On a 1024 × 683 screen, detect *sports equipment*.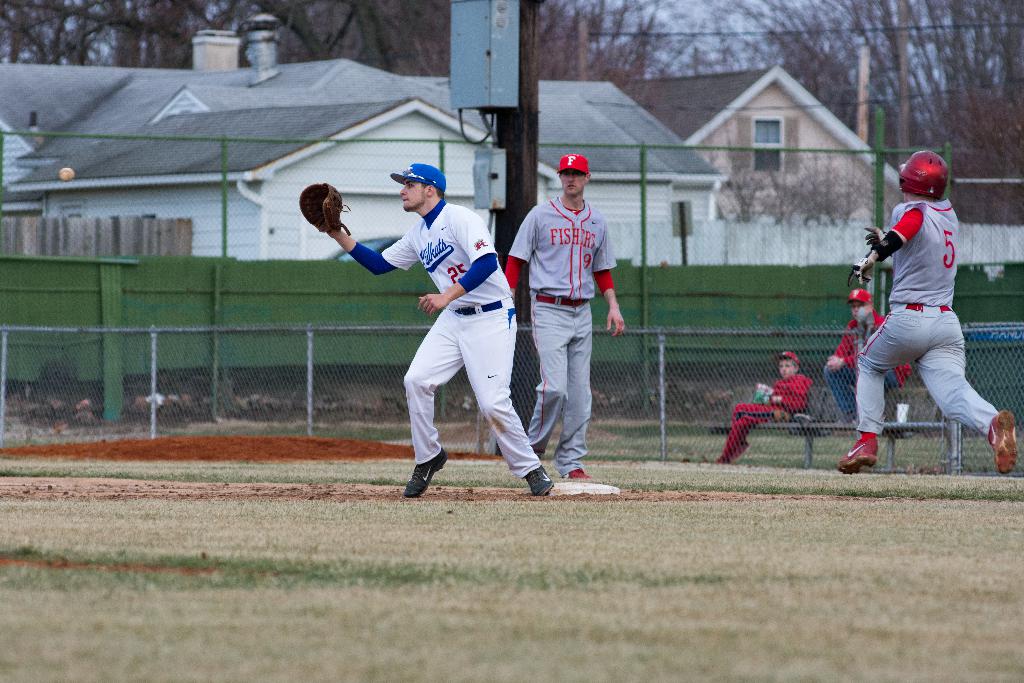
<region>526, 467, 557, 496</region>.
